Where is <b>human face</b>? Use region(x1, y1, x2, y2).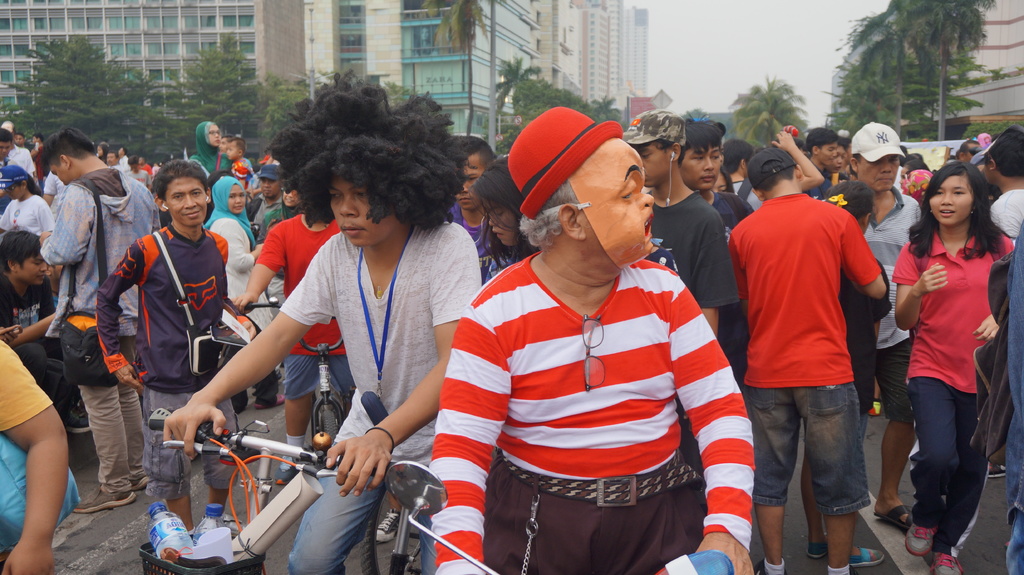
region(925, 174, 978, 221).
